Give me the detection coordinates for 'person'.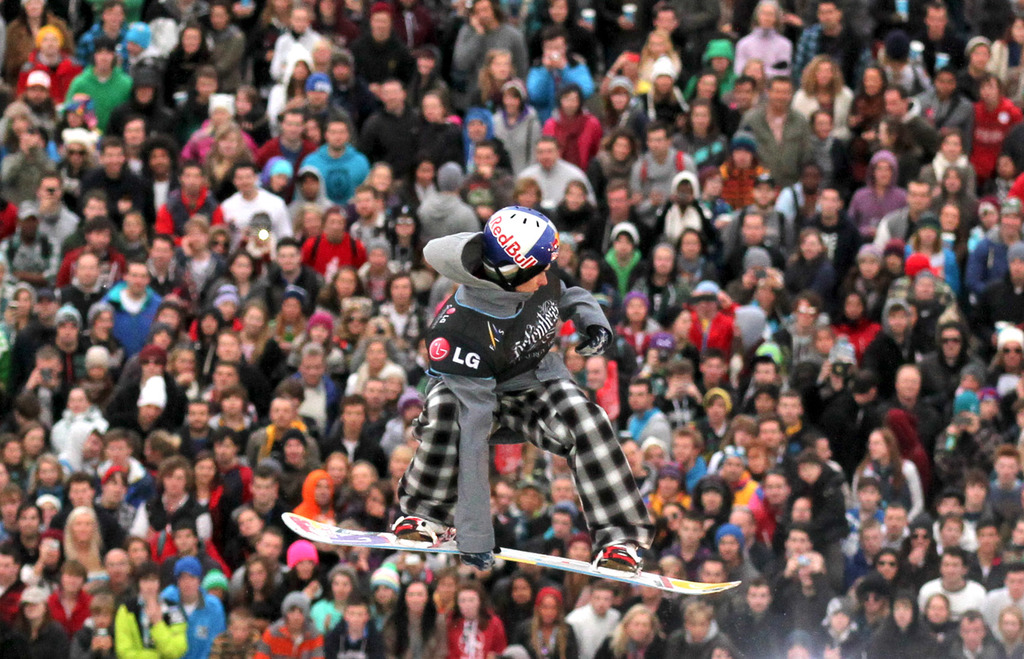
bbox=[350, 334, 406, 393].
